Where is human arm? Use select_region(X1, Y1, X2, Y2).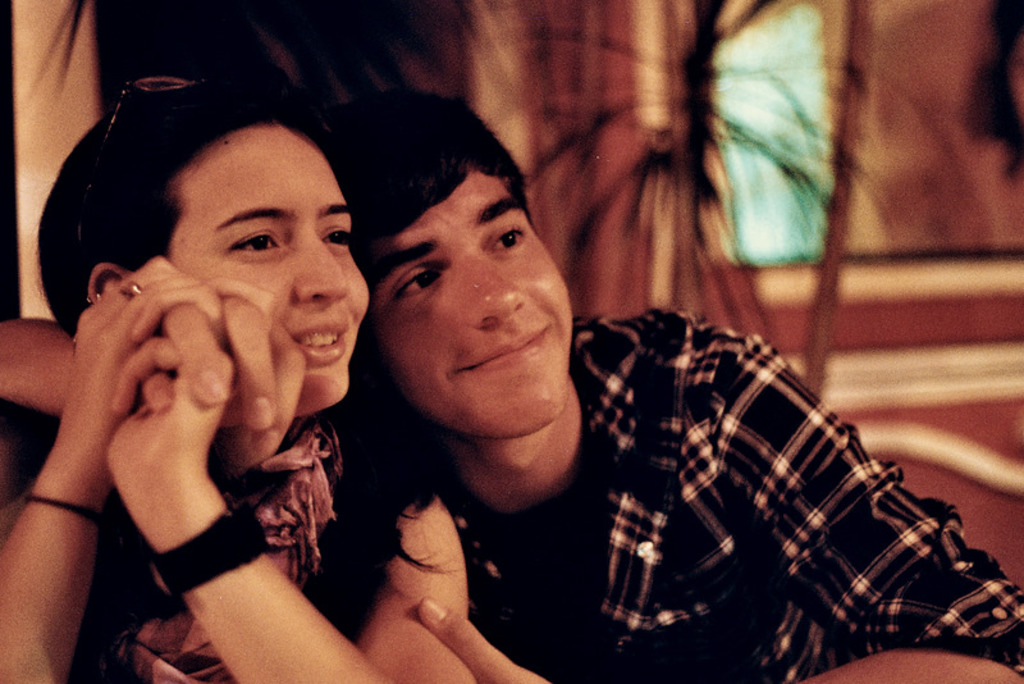
select_region(0, 248, 207, 681).
